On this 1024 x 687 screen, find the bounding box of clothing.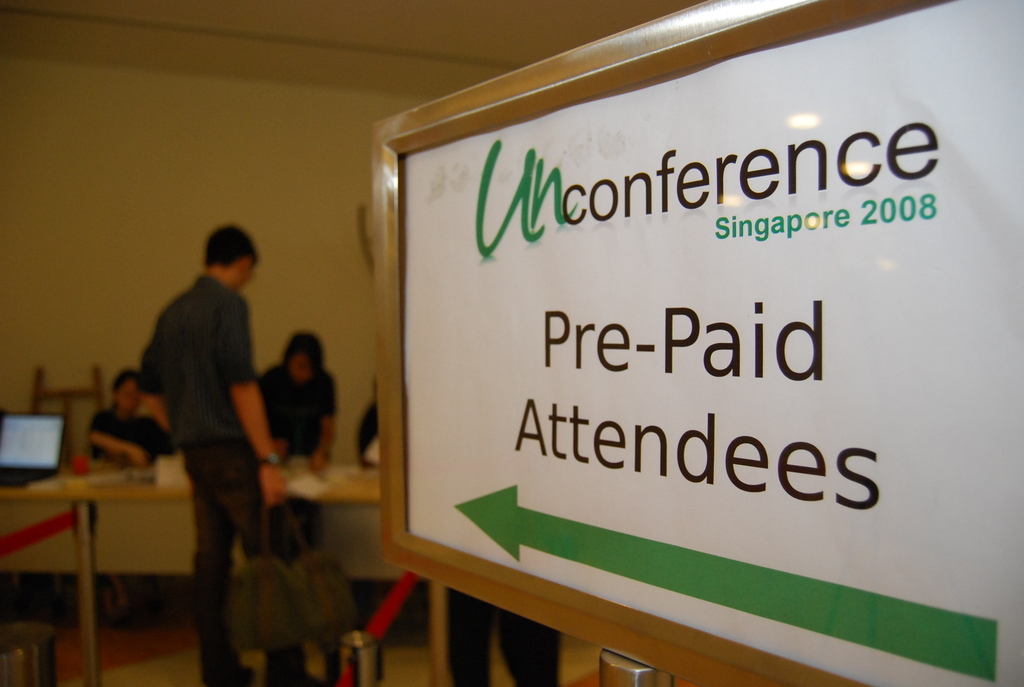
Bounding box: (237, 352, 362, 551).
